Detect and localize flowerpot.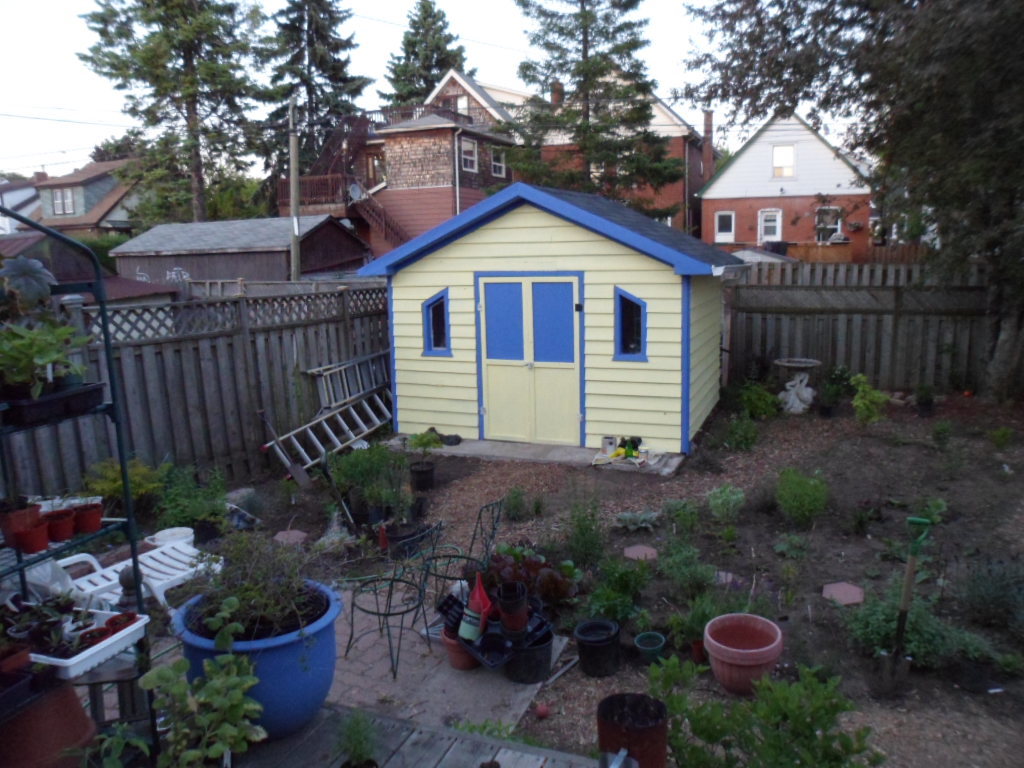
Localized at BBox(150, 558, 334, 737).
